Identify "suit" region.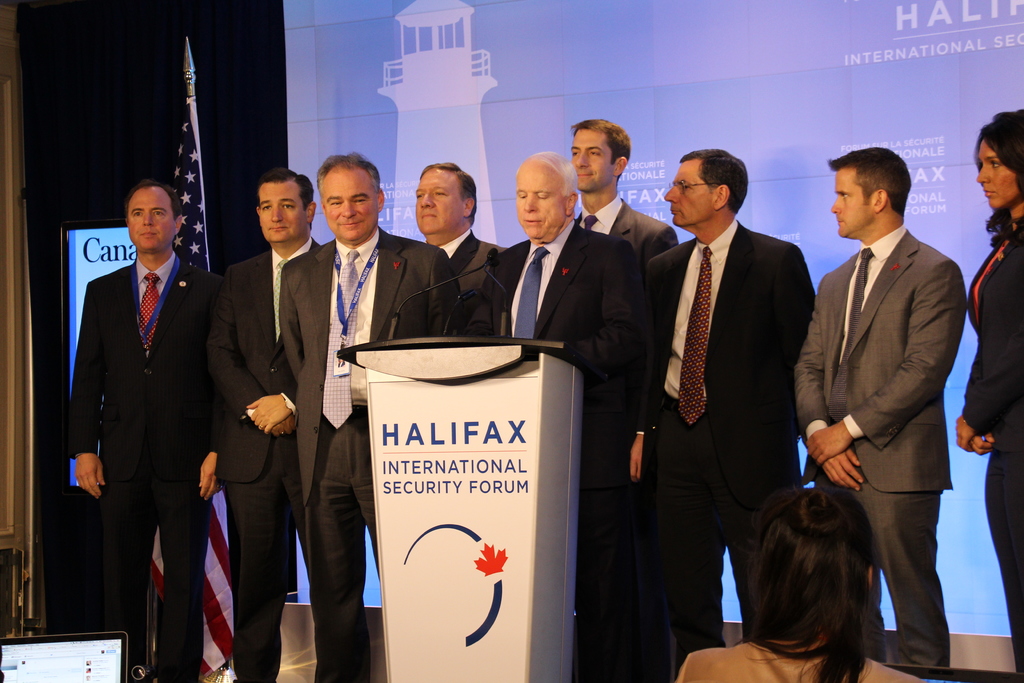
Region: select_region(428, 226, 506, 336).
